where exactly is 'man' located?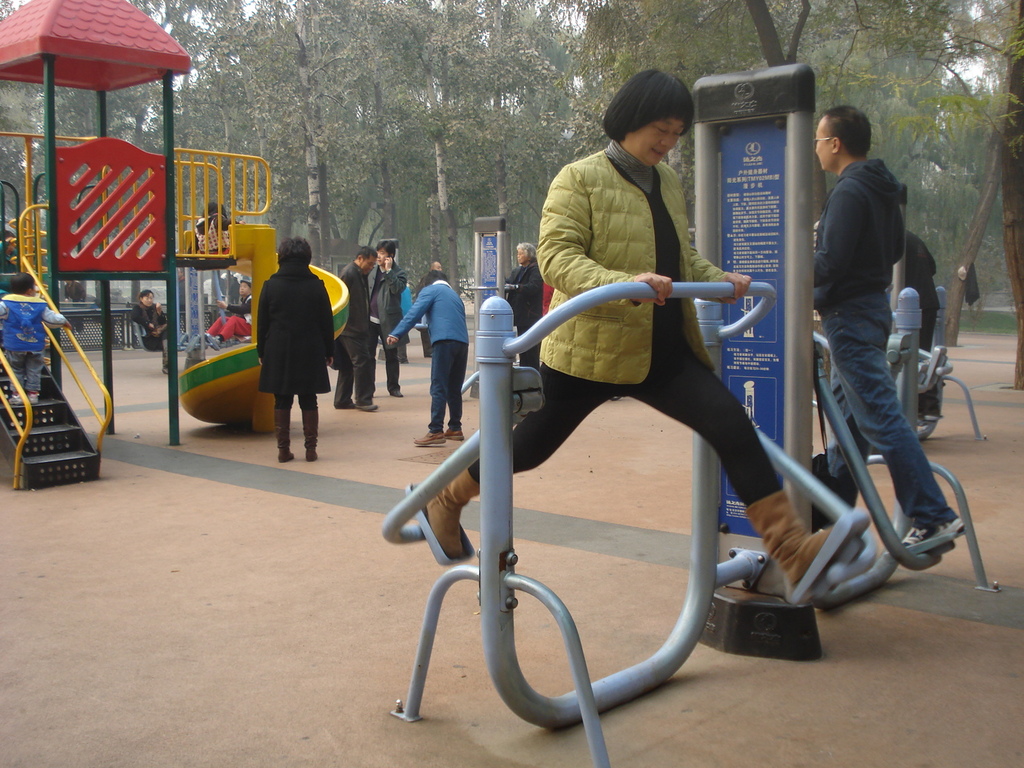
Its bounding box is select_region(806, 99, 973, 566).
